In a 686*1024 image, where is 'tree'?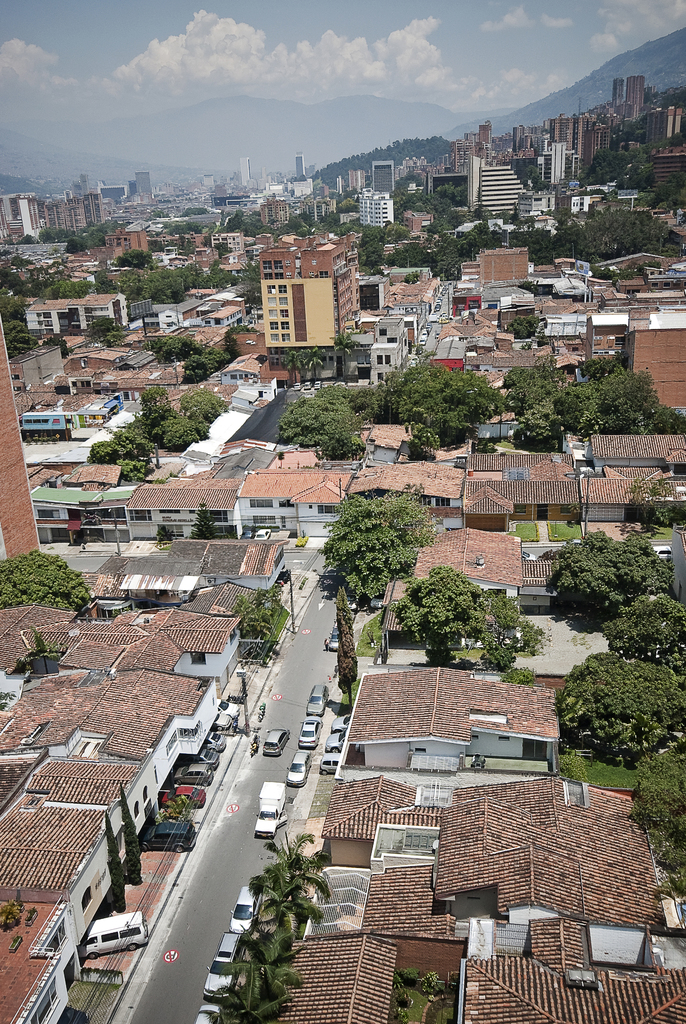
100 220 126 240.
